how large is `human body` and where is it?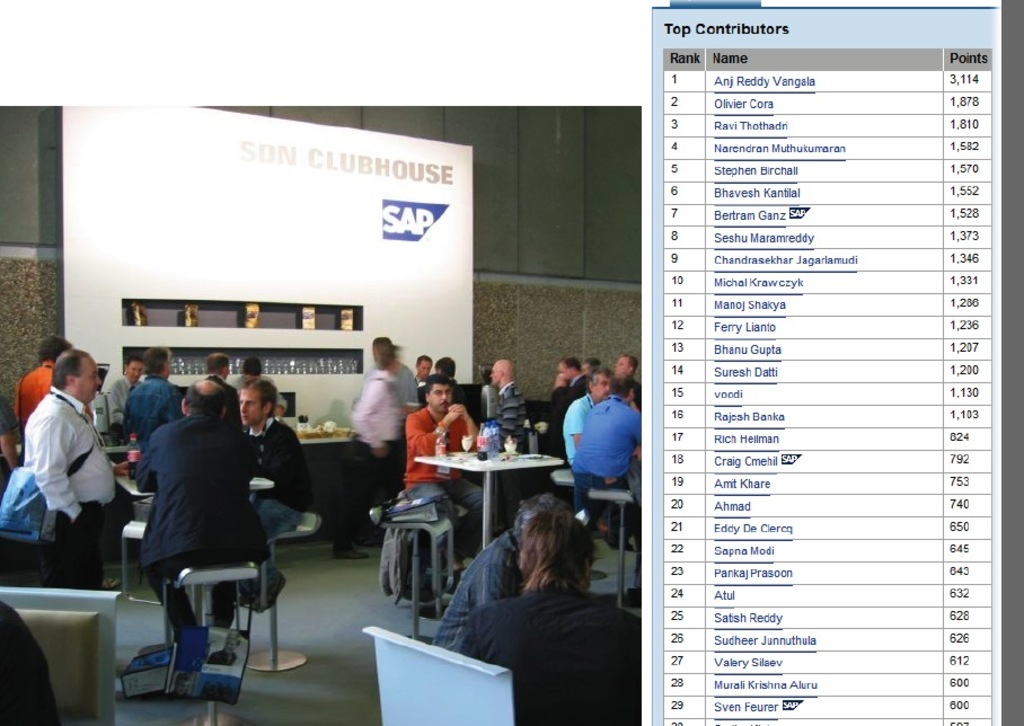
Bounding box: <bbox>23, 336, 116, 593</bbox>.
